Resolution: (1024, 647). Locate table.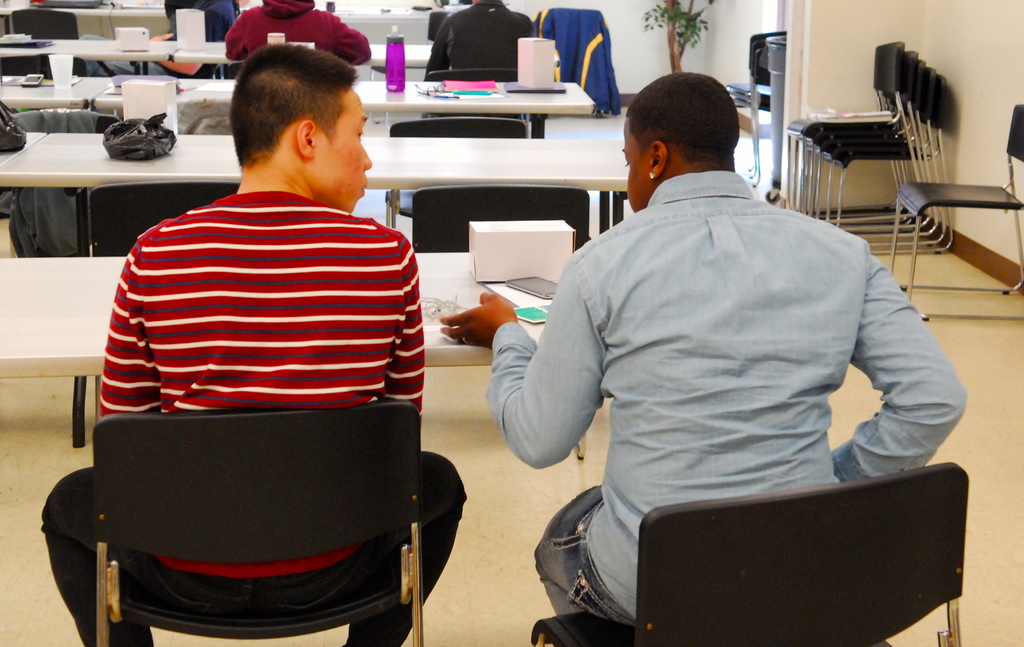
crop(0, 74, 113, 104).
